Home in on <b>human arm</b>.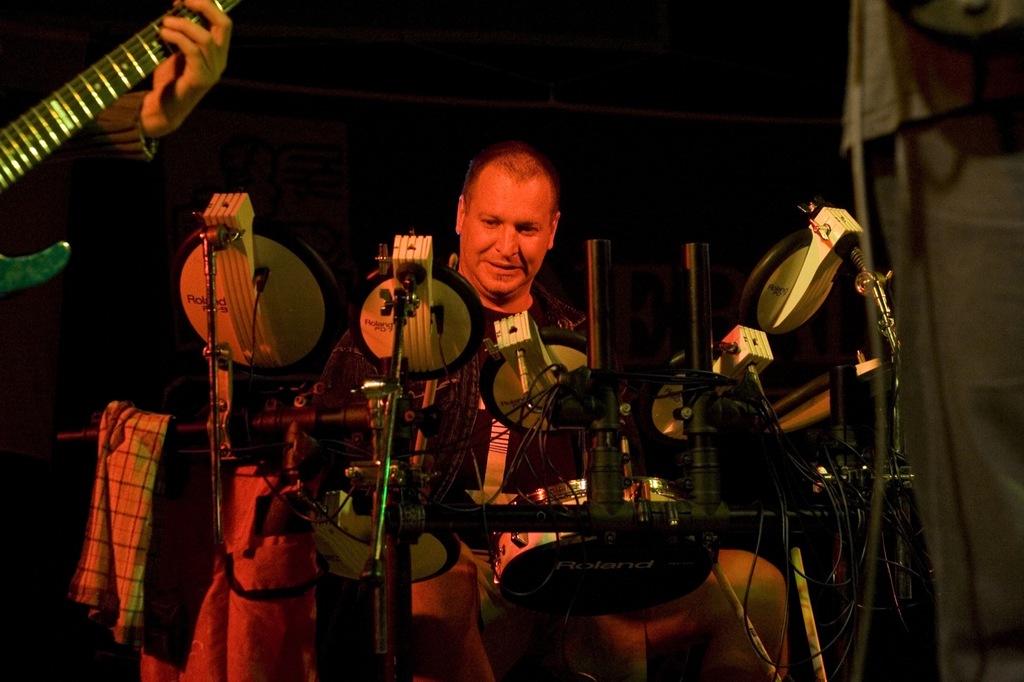
Homed in at x1=541 y1=331 x2=639 y2=517.
